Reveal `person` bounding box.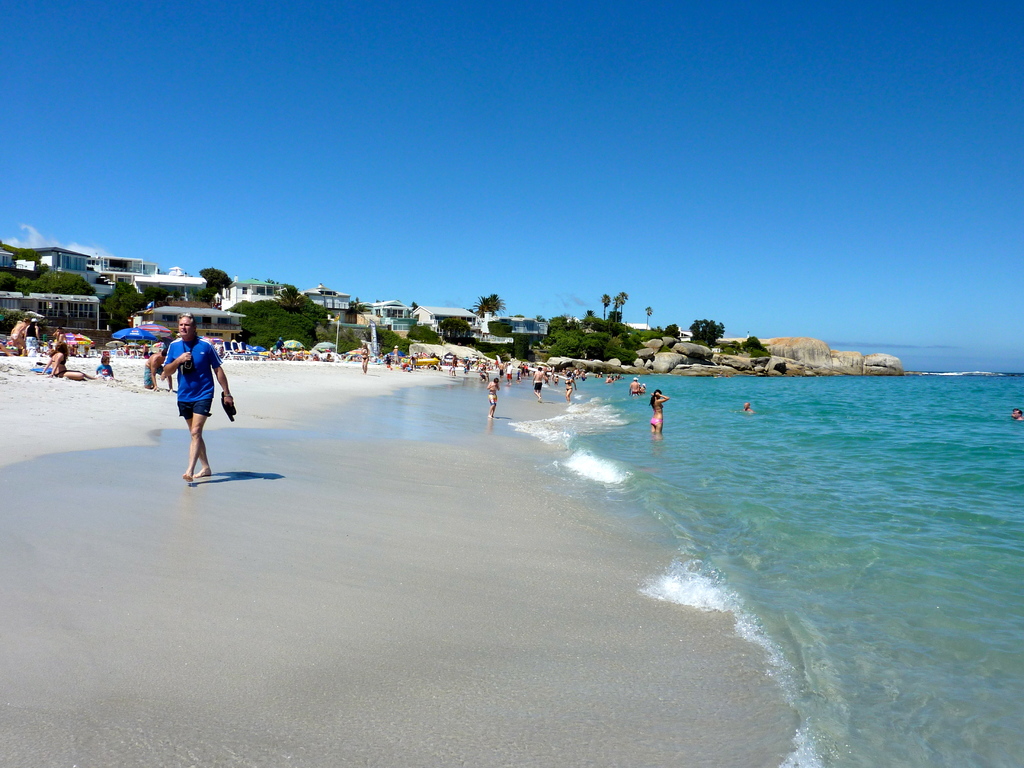
Revealed: x1=284, y1=348, x2=292, y2=358.
